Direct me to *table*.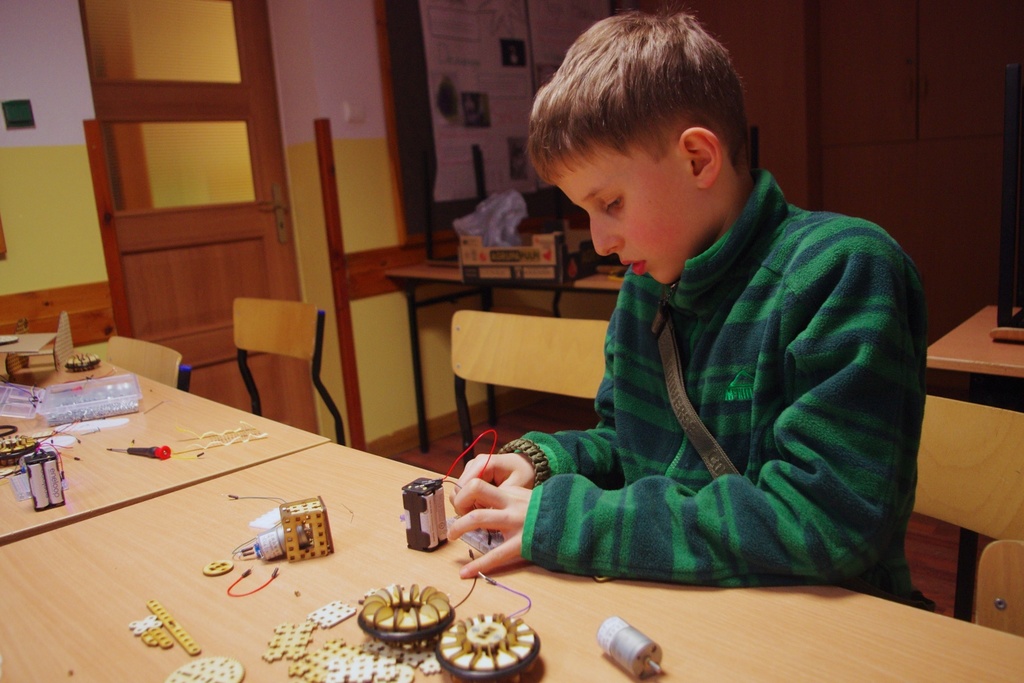
Direction: x1=0, y1=440, x2=1023, y2=682.
